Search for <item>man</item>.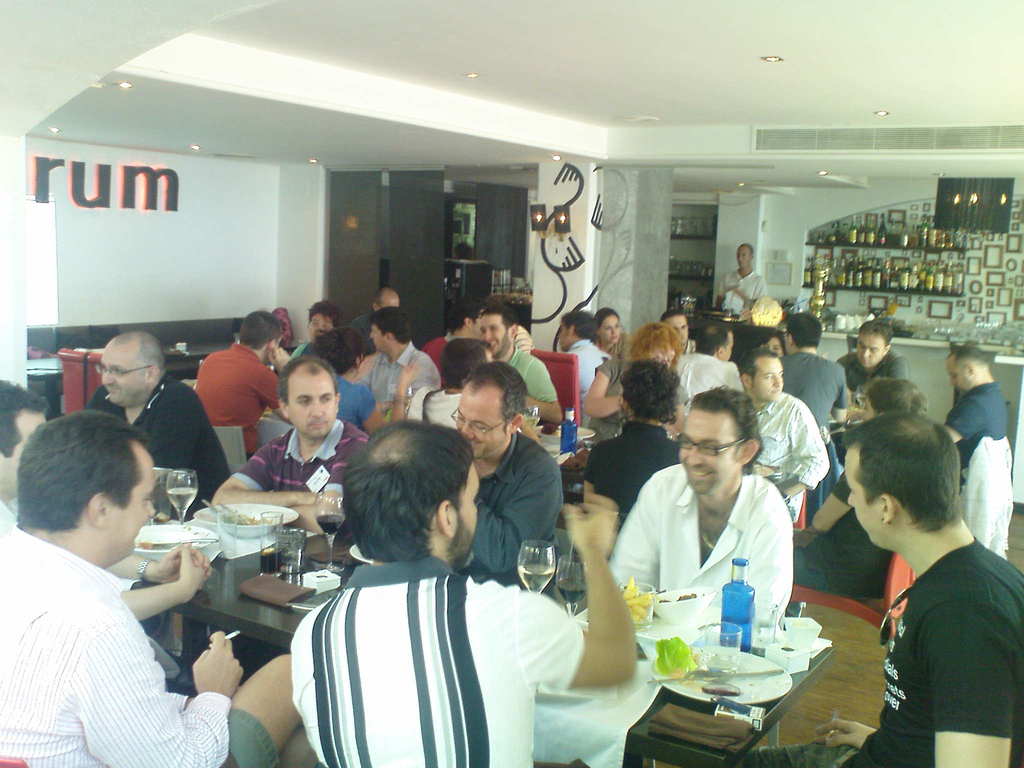
Found at 819/399/1015/767.
